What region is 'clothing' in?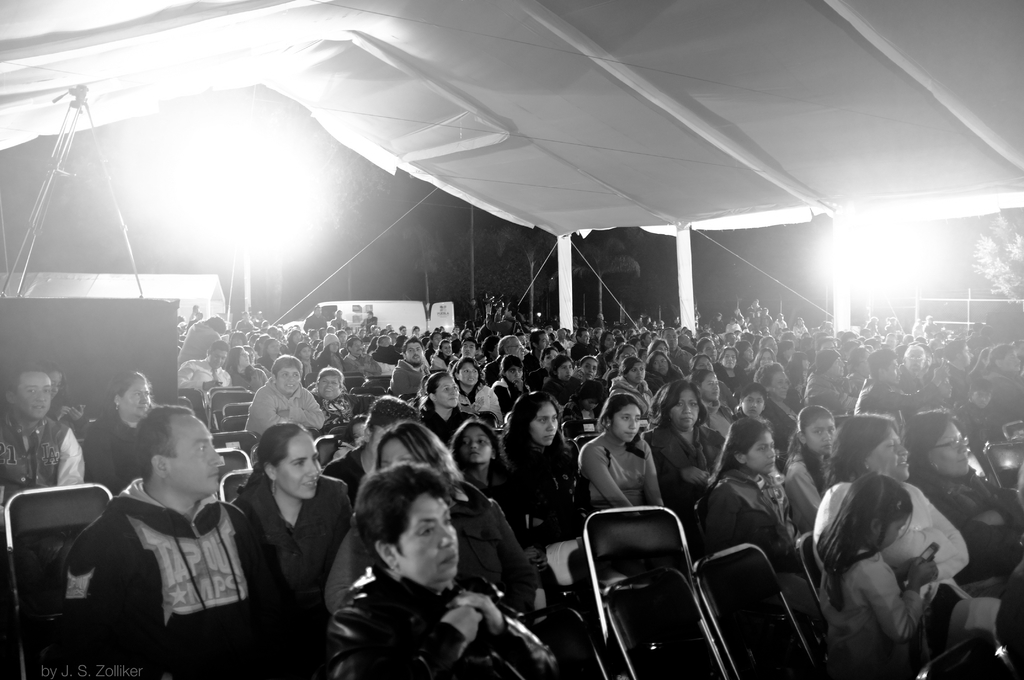
585 378 607 405.
